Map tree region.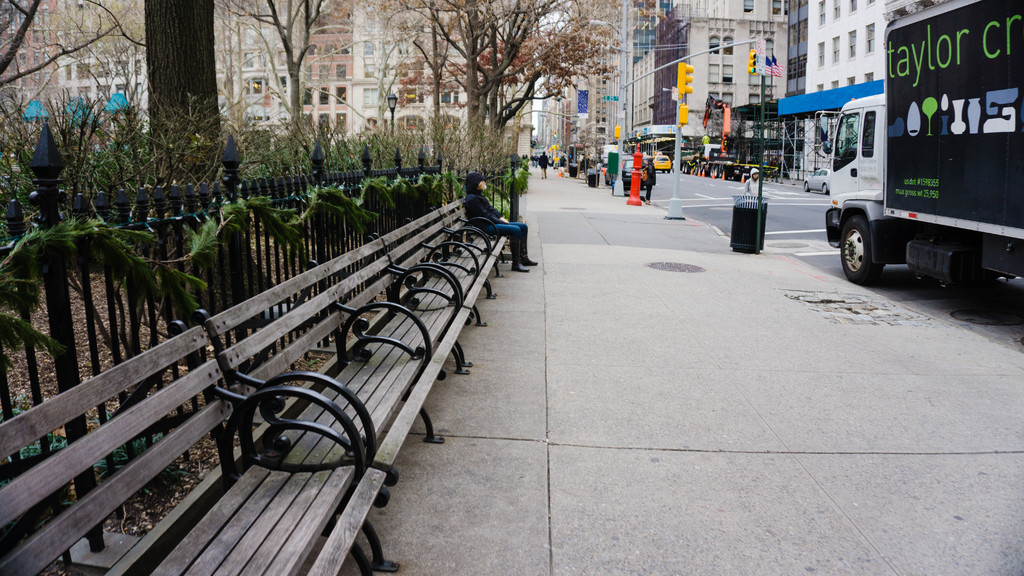
Mapped to (left=376, top=0, right=461, bottom=161).
